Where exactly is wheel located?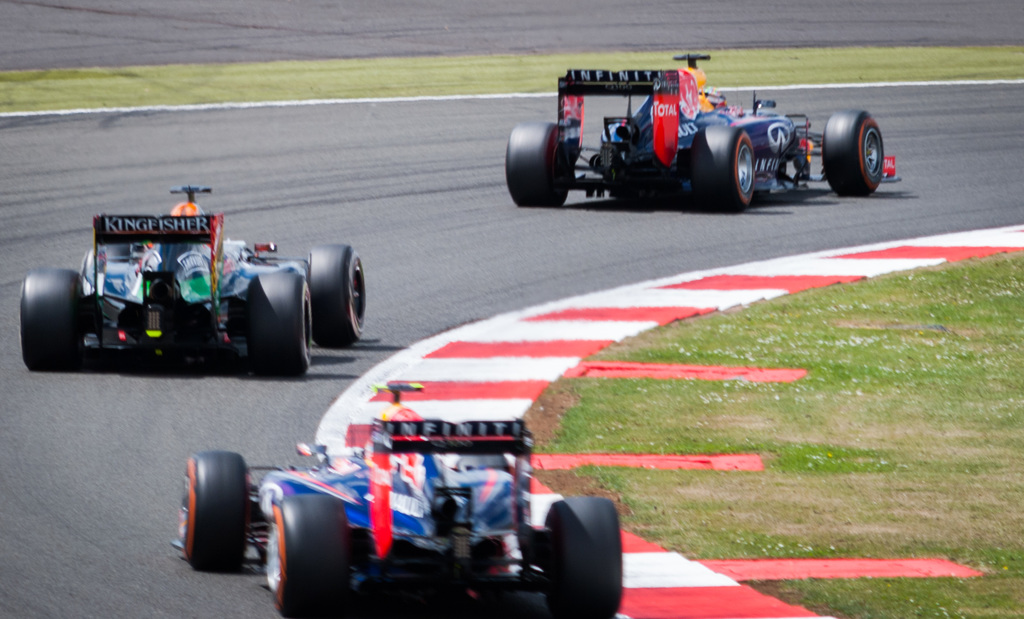
Its bounding box is region(237, 264, 316, 373).
